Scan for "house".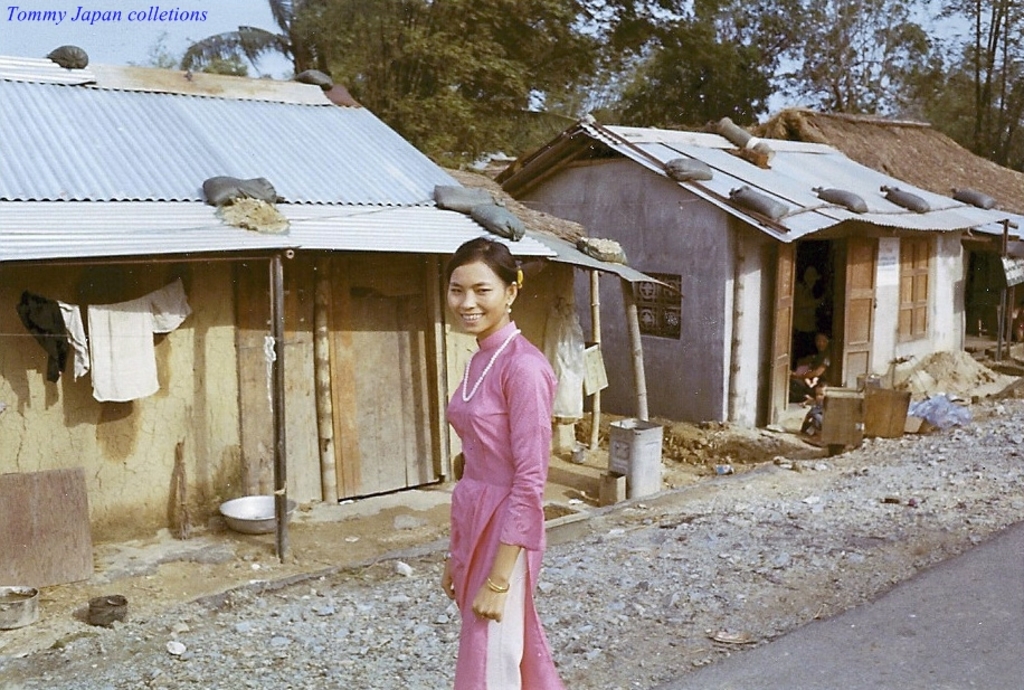
Scan result: (left=745, top=100, right=1023, bottom=349).
